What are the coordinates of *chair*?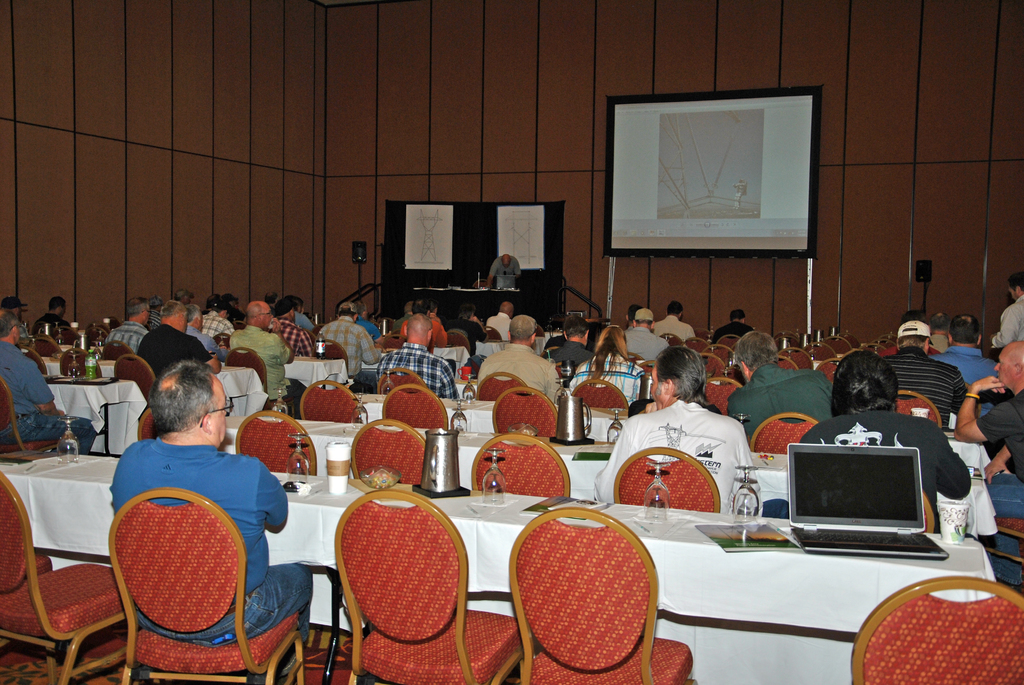
x1=136 y1=404 x2=157 y2=441.
